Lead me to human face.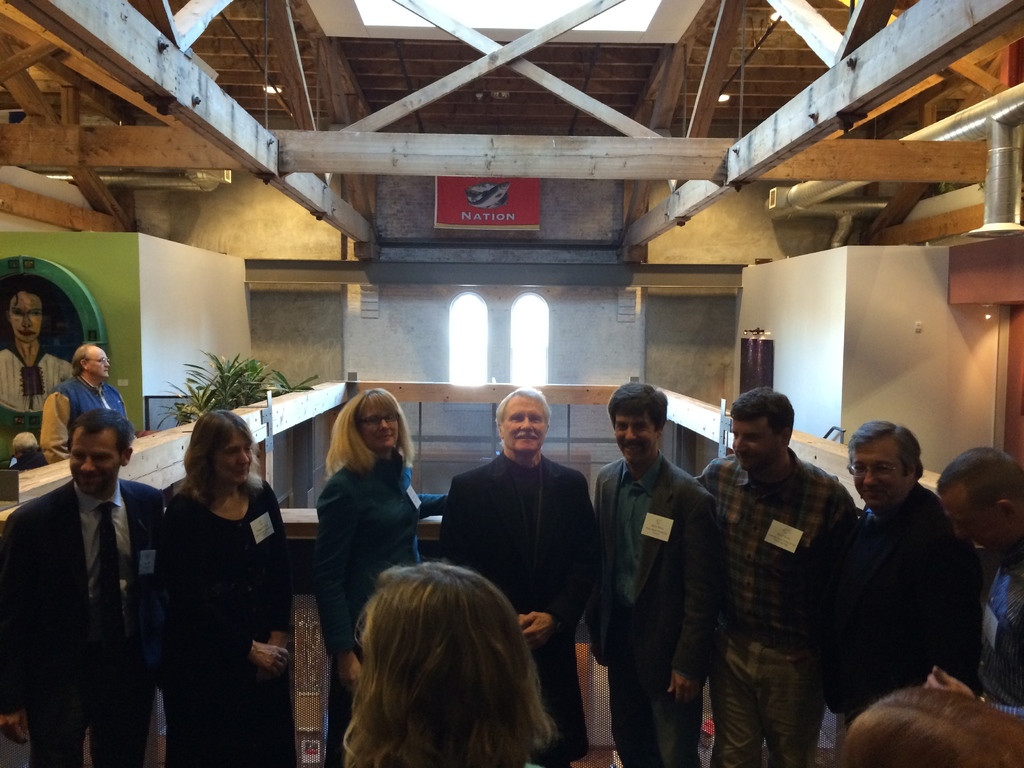
Lead to x1=7, y1=292, x2=41, y2=346.
